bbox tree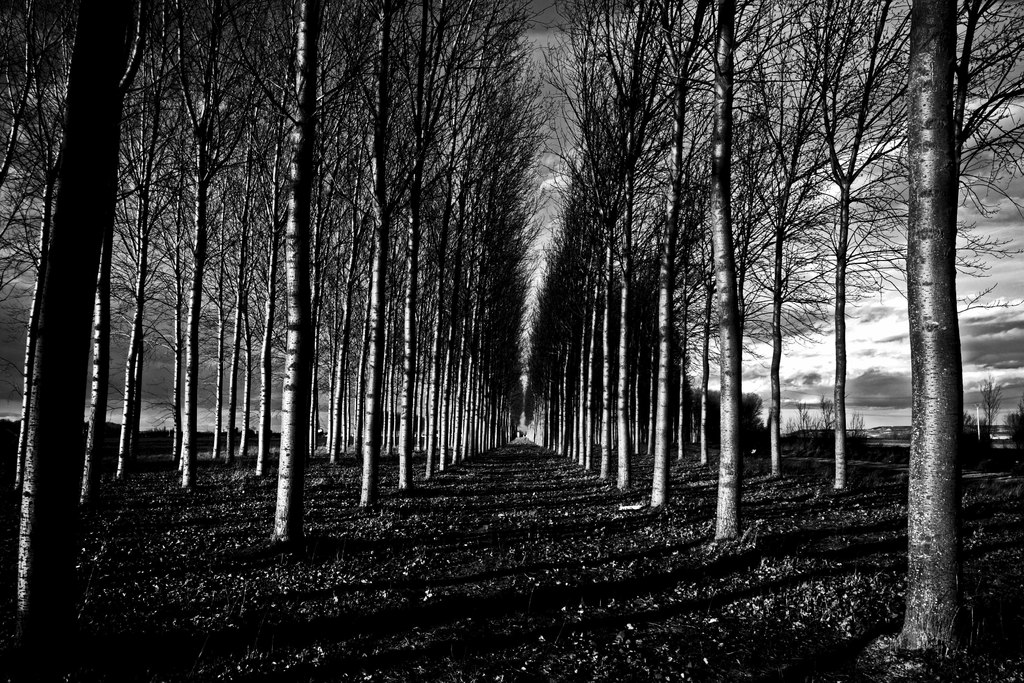
1,5,1022,654
